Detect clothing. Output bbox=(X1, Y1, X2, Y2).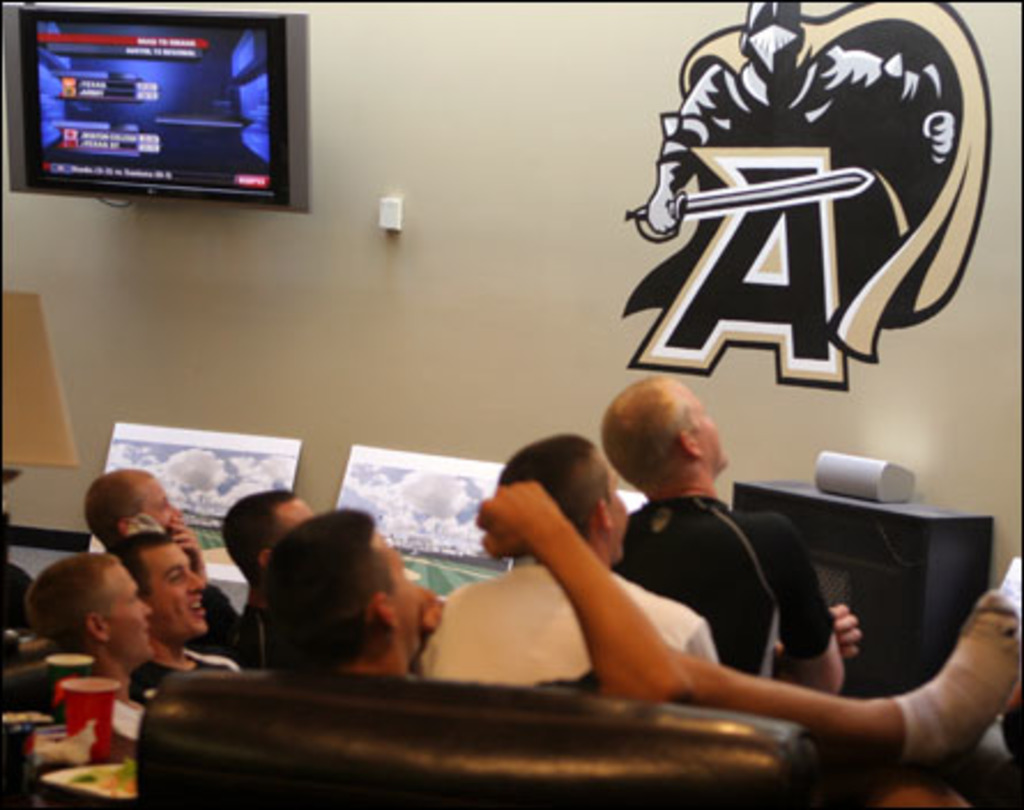
bbox=(131, 658, 237, 711).
